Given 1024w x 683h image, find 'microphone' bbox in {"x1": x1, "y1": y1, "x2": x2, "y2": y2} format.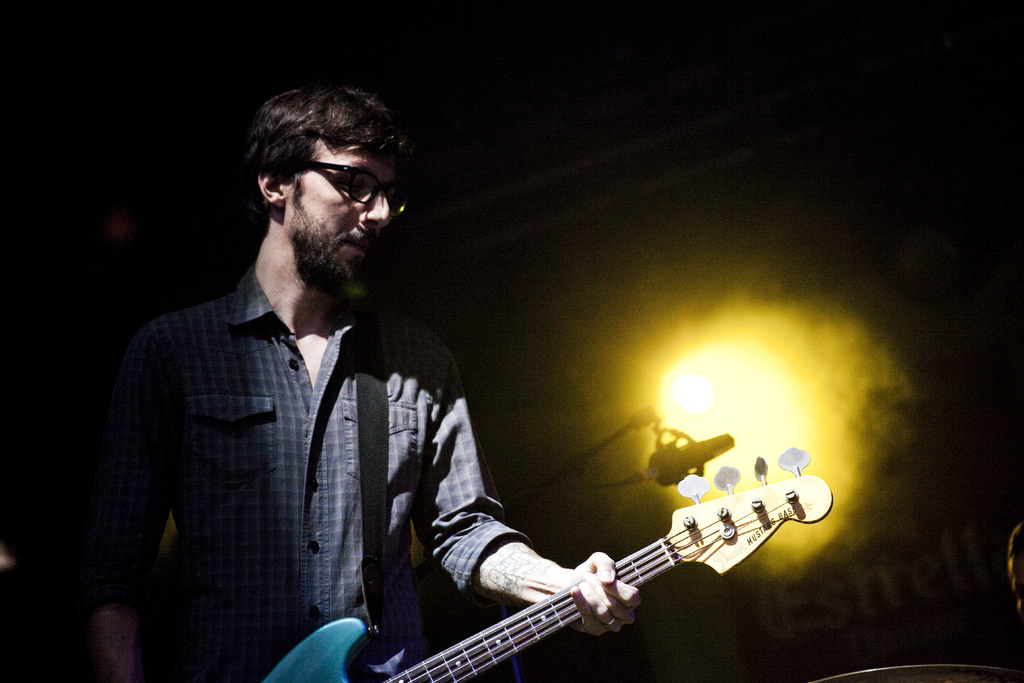
{"x1": 646, "y1": 432, "x2": 739, "y2": 486}.
